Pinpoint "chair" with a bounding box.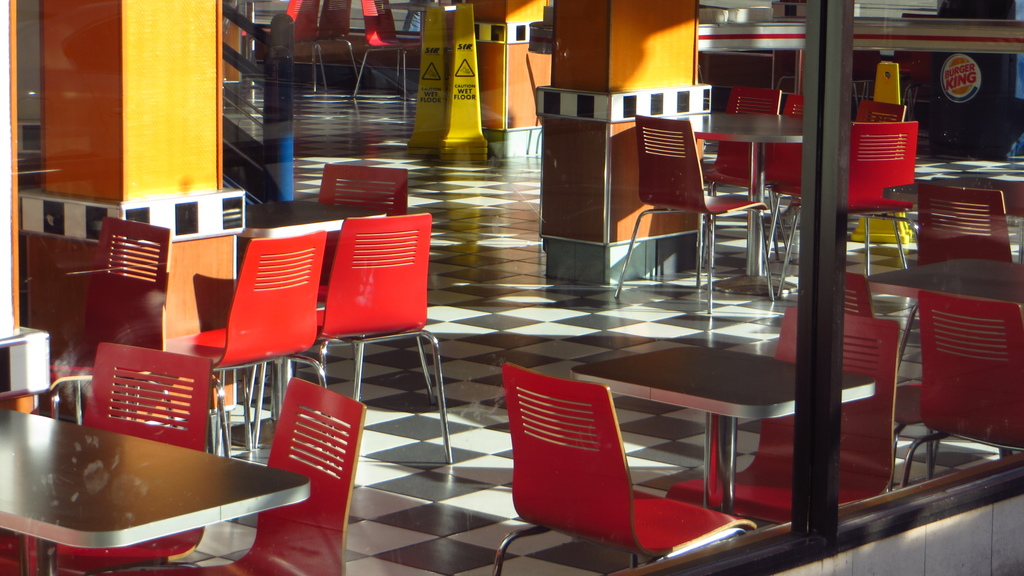
42, 216, 172, 426.
